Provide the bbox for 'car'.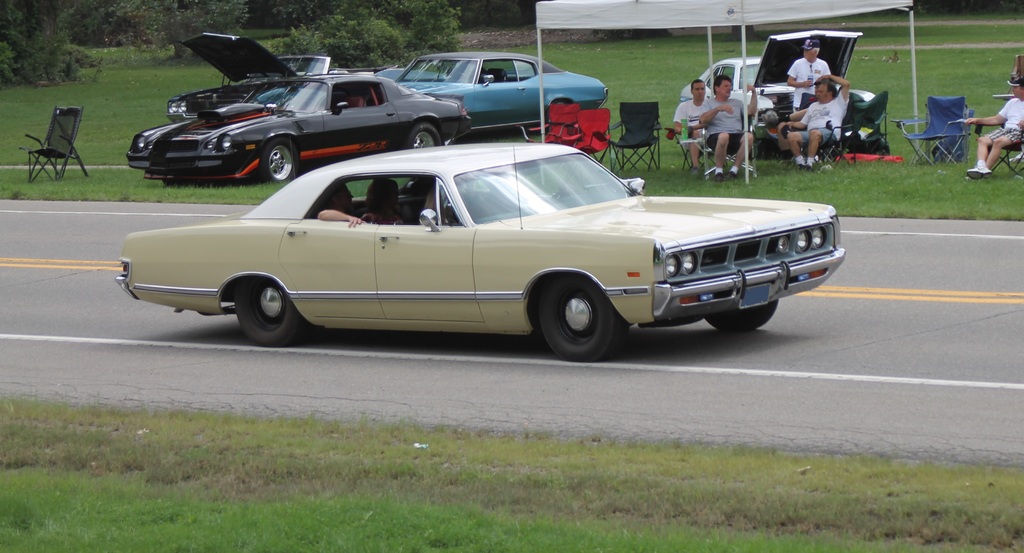
x1=113 y1=142 x2=850 y2=363.
